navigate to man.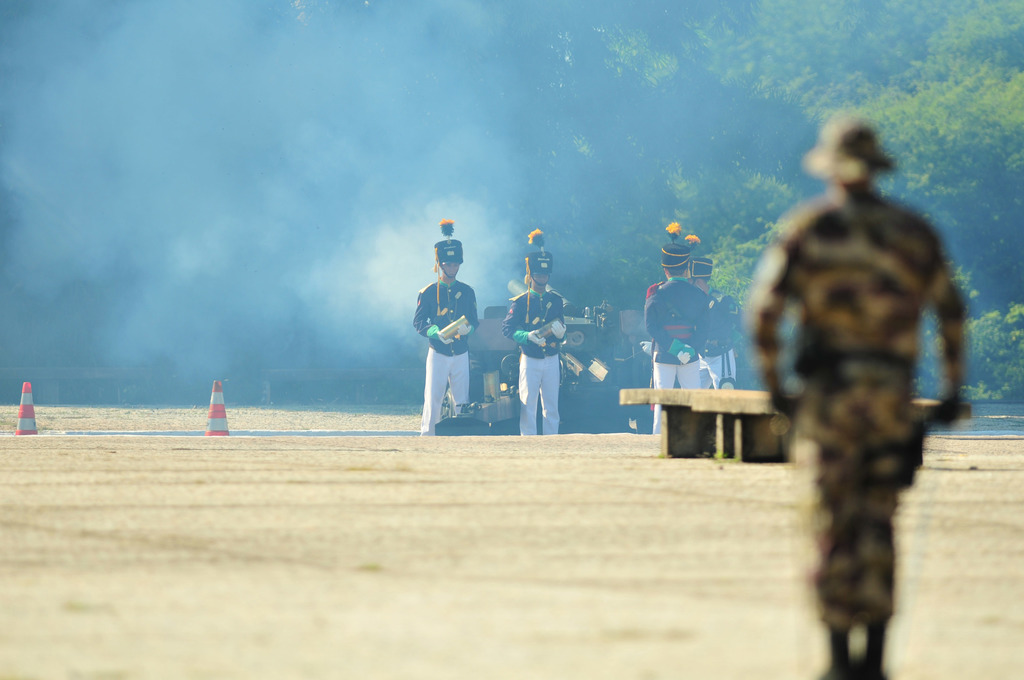
Navigation target: select_region(744, 111, 968, 679).
